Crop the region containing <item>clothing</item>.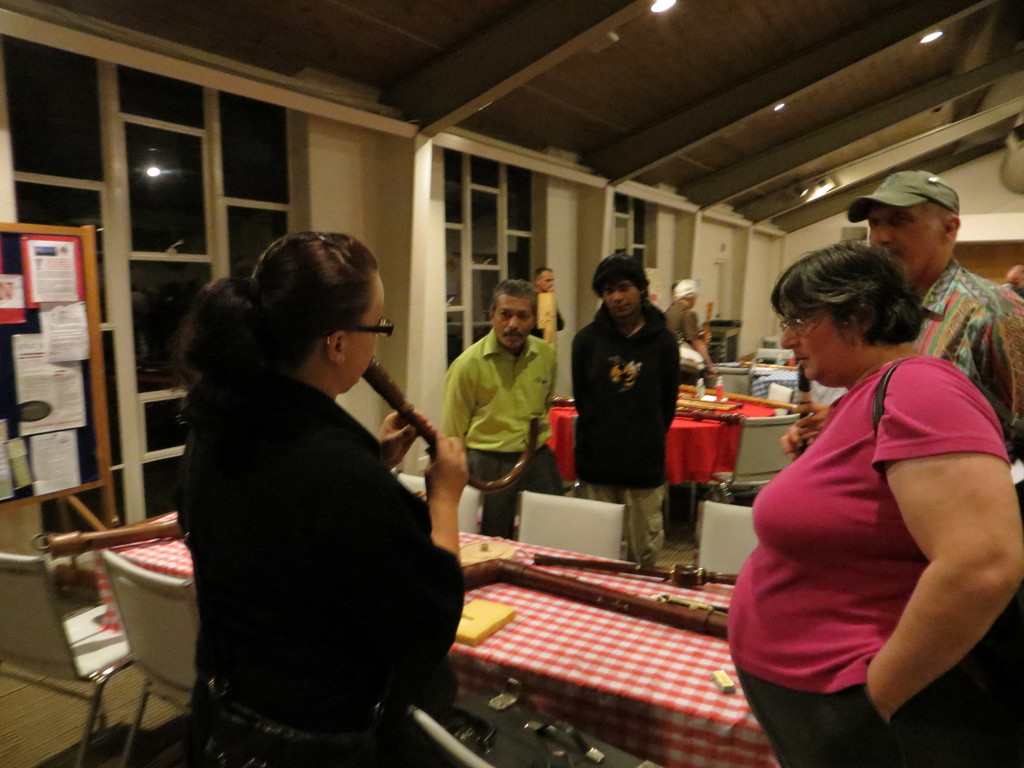
Crop region: Rect(726, 355, 1018, 767).
